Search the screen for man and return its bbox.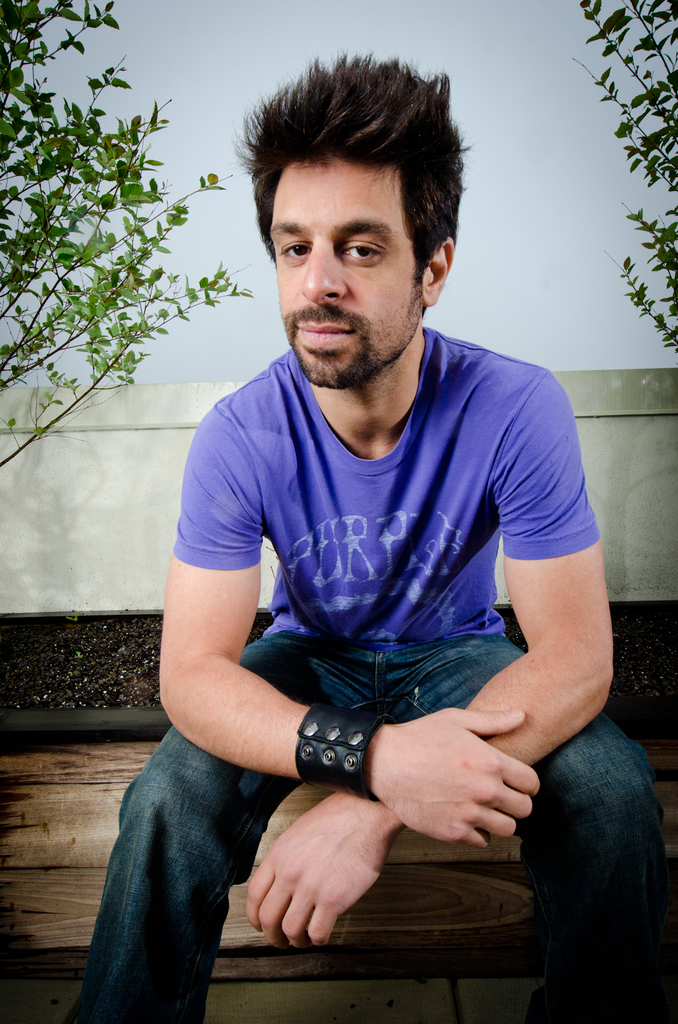
Found: select_region(45, 52, 671, 1023).
